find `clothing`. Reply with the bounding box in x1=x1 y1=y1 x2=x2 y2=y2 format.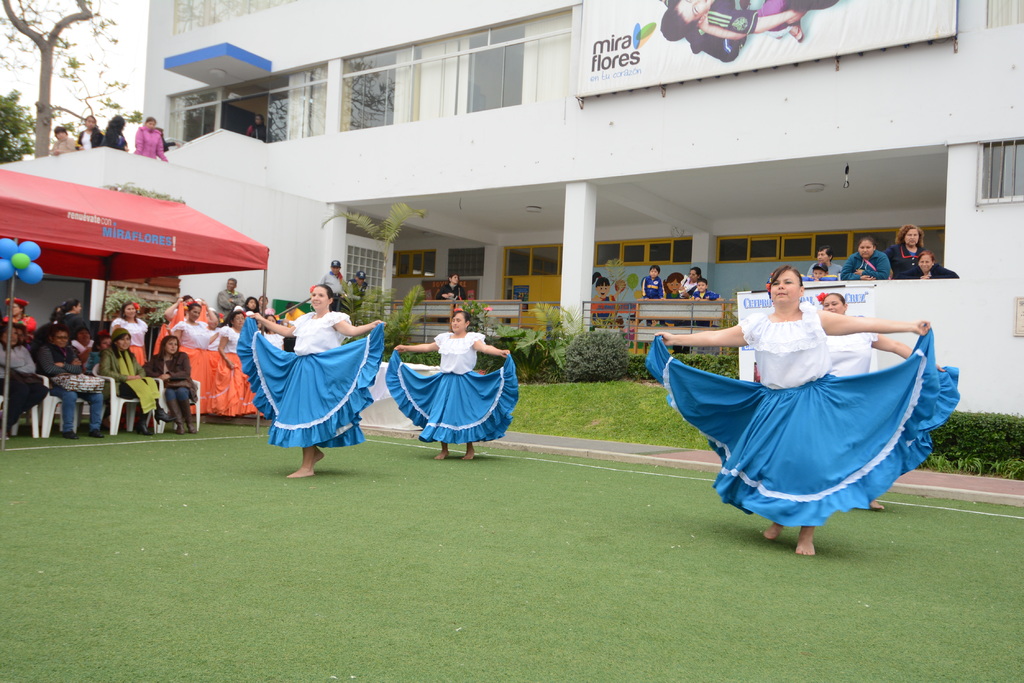
x1=101 y1=346 x2=162 y2=413.
